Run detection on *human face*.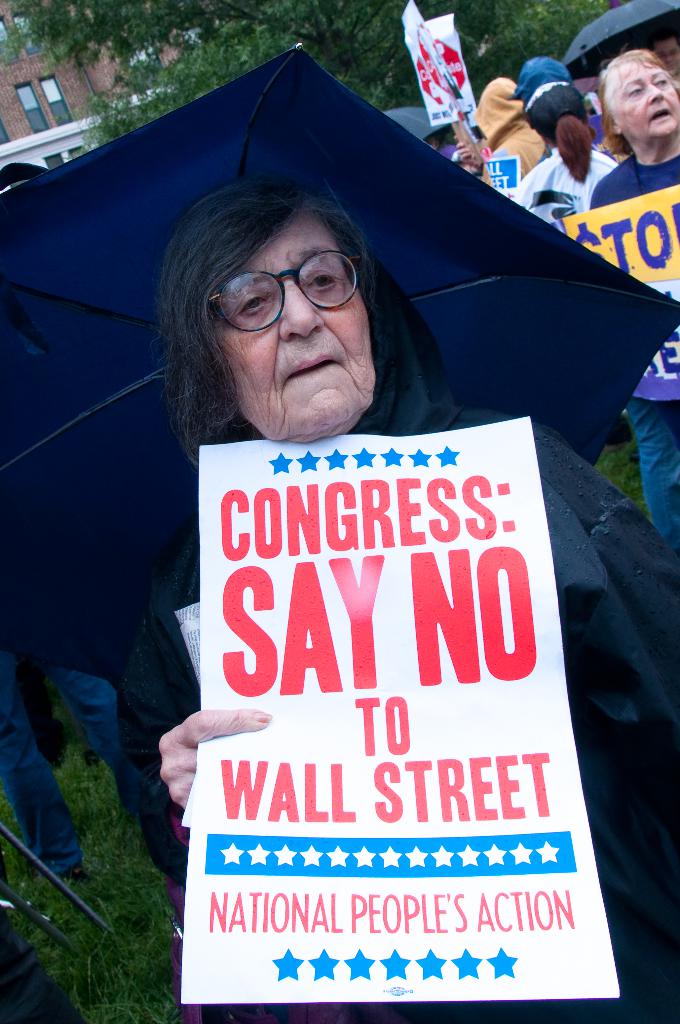
Result: [615, 61, 679, 136].
